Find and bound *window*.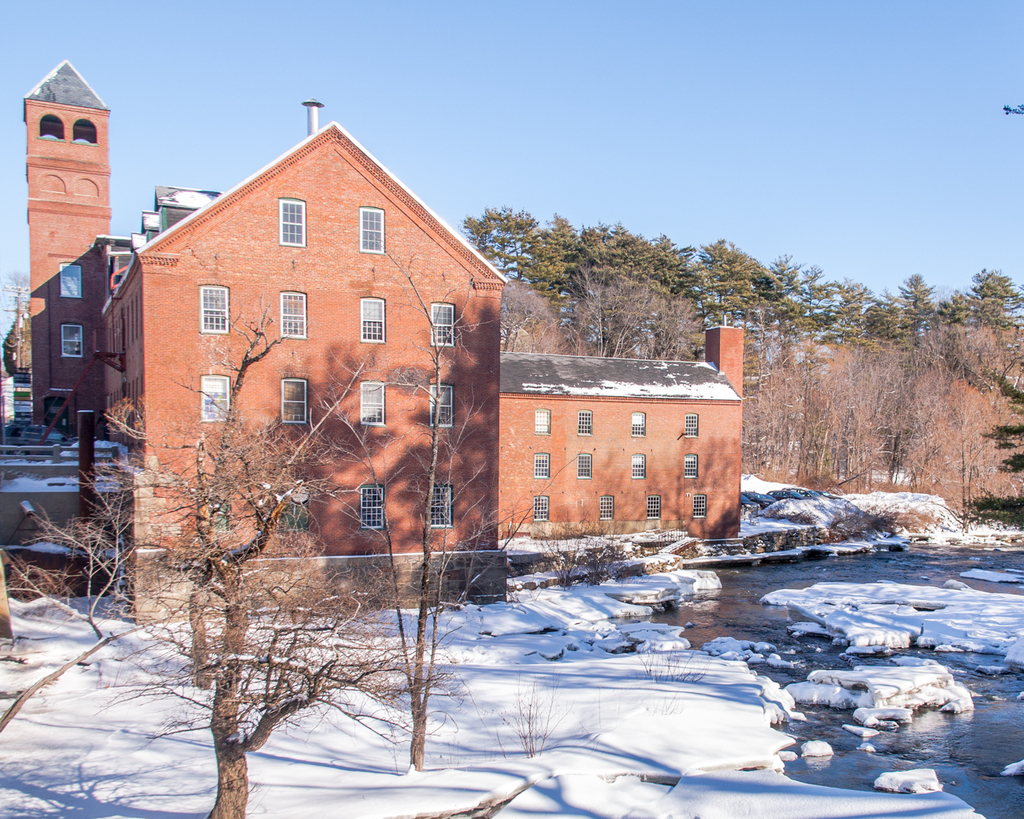
Bound: (x1=426, y1=384, x2=453, y2=426).
